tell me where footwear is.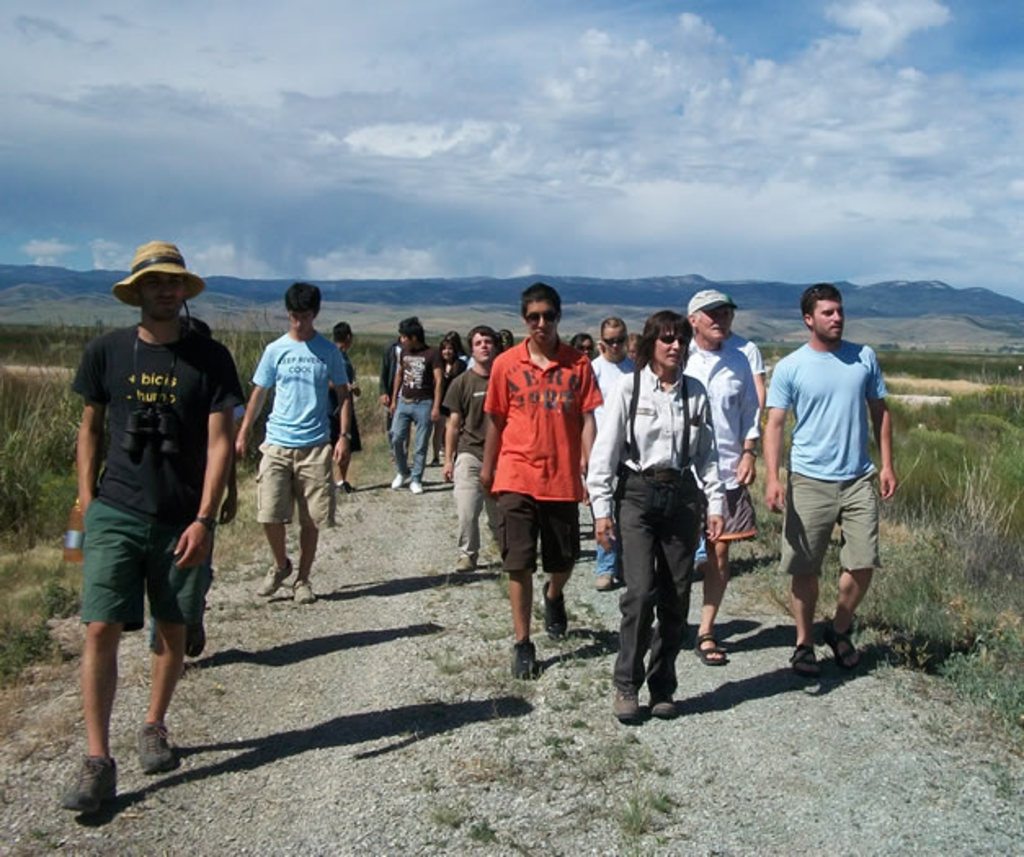
footwear is at [left=828, top=619, right=857, bottom=666].
